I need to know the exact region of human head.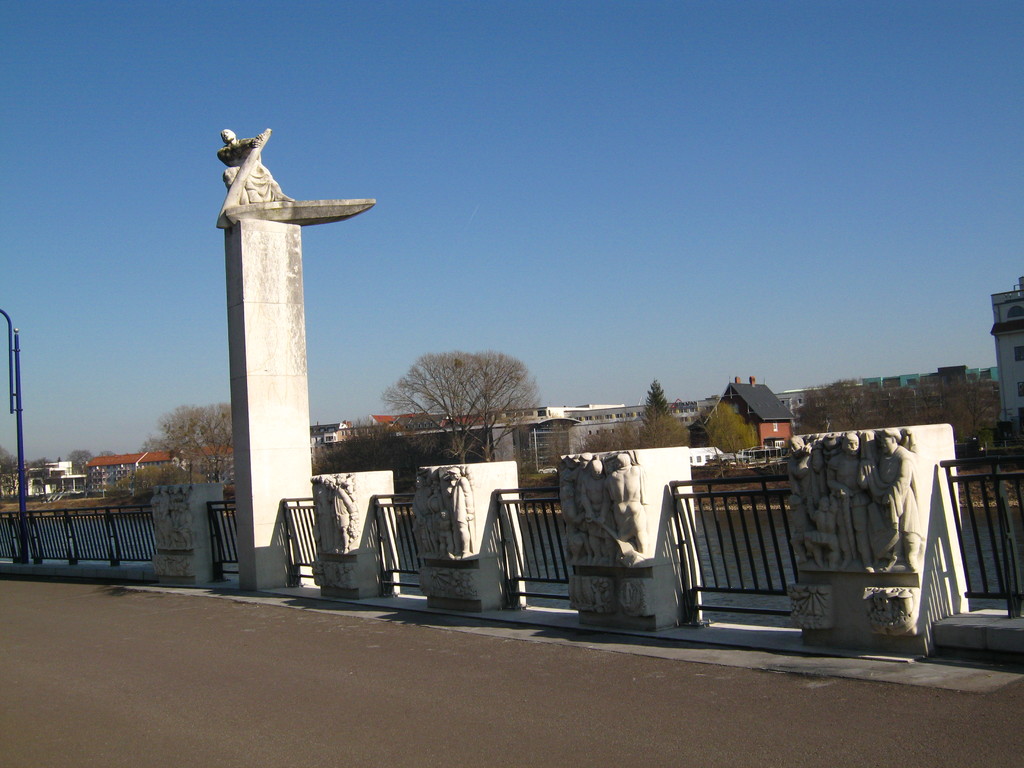
Region: 447/467/461/479.
